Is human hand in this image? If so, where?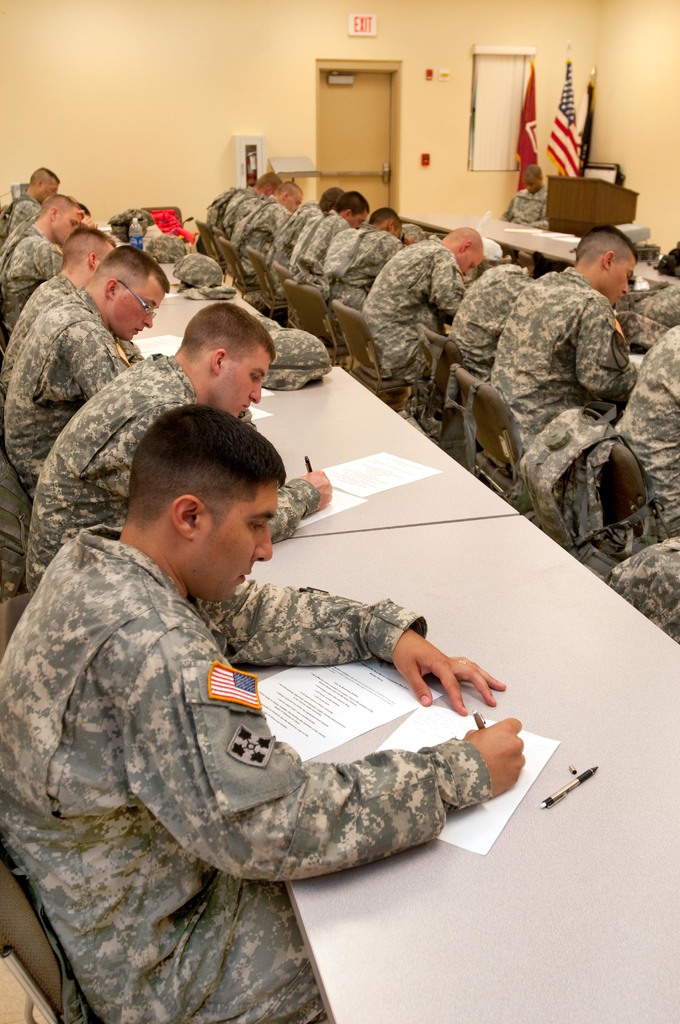
Yes, at pyautogui.locateOnScreen(299, 468, 334, 515).
